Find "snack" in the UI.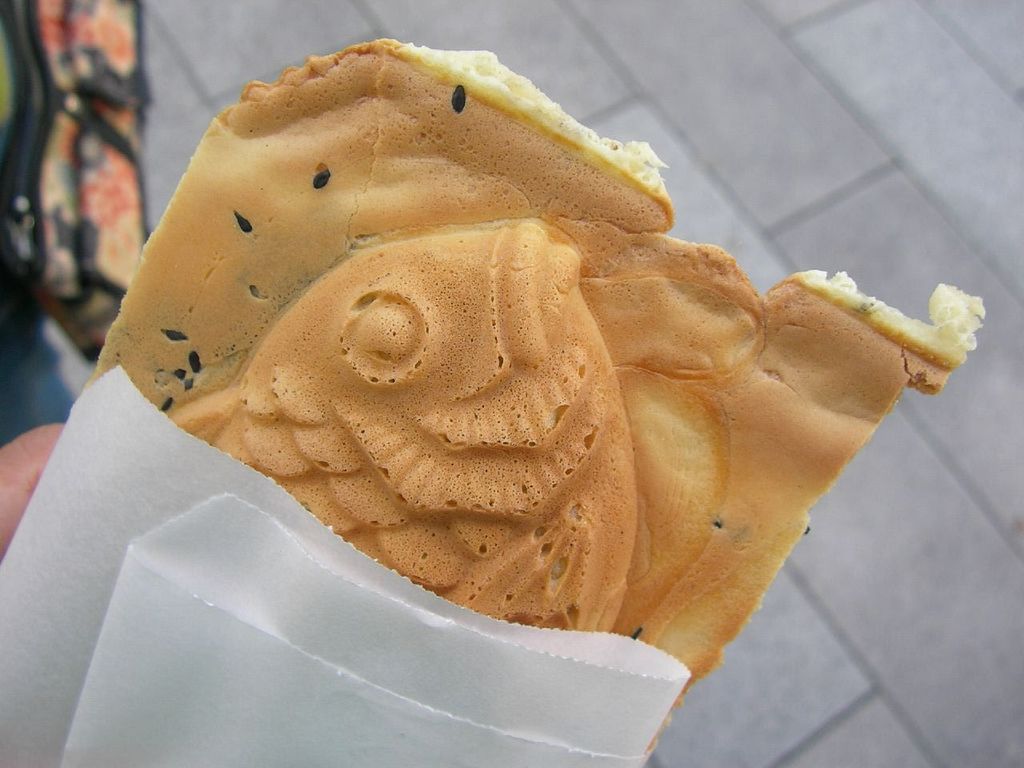
UI element at 71 38 990 746.
